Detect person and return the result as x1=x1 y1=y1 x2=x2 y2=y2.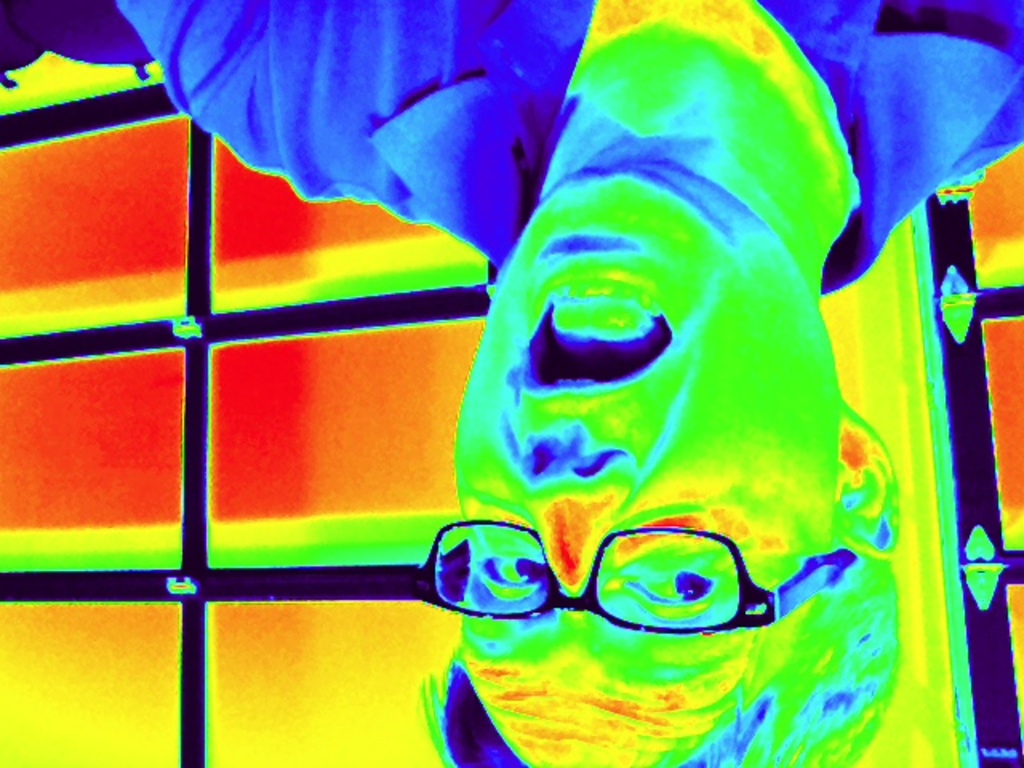
x1=0 y1=0 x2=1022 y2=766.
